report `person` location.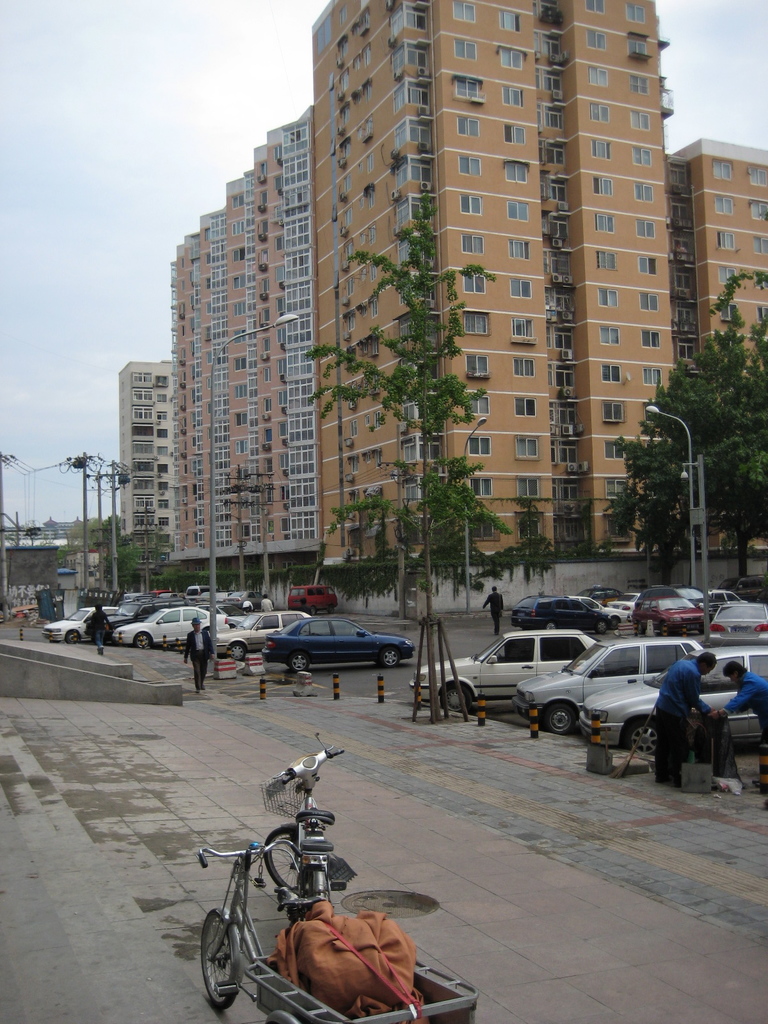
Report: rect(648, 644, 710, 785).
